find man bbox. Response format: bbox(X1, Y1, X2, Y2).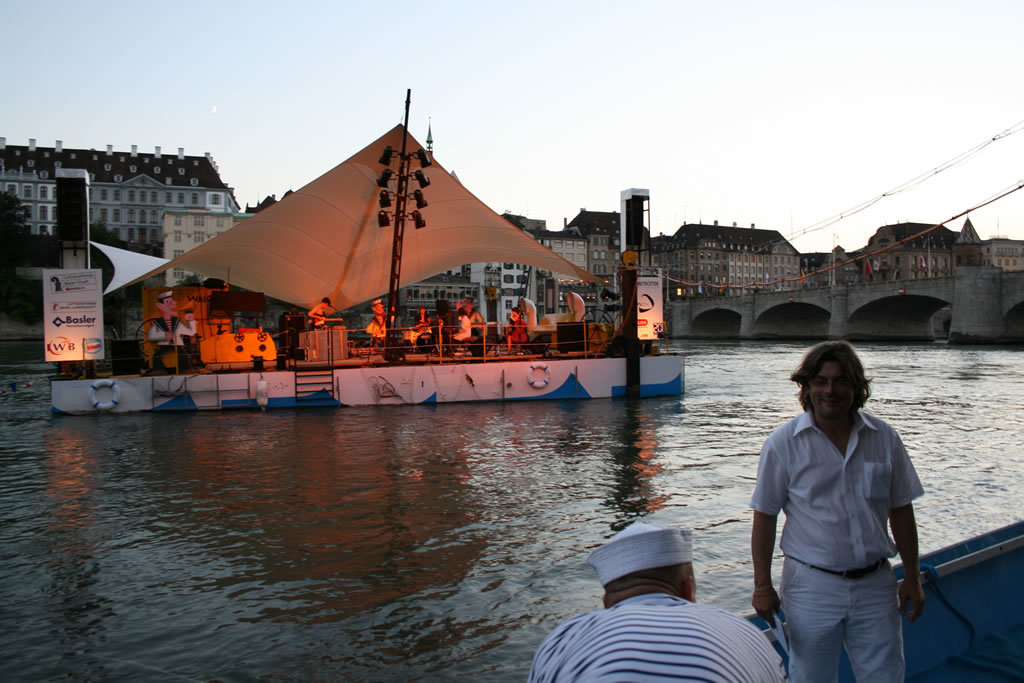
bbox(363, 298, 392, 340).
